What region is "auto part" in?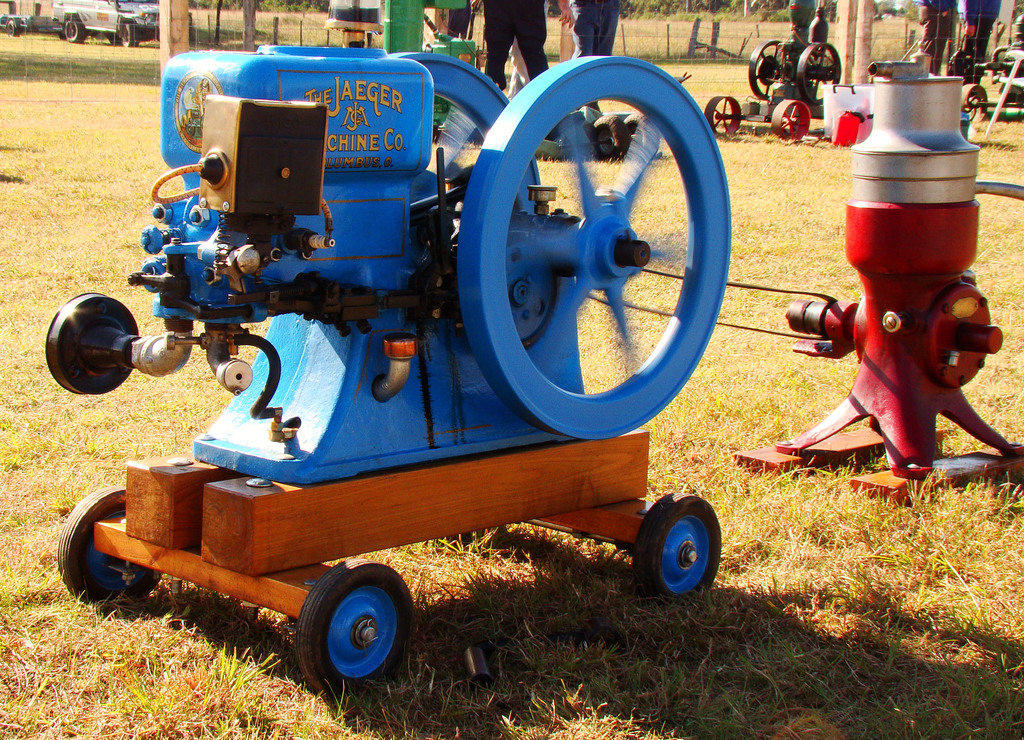
628/497/720/606.
